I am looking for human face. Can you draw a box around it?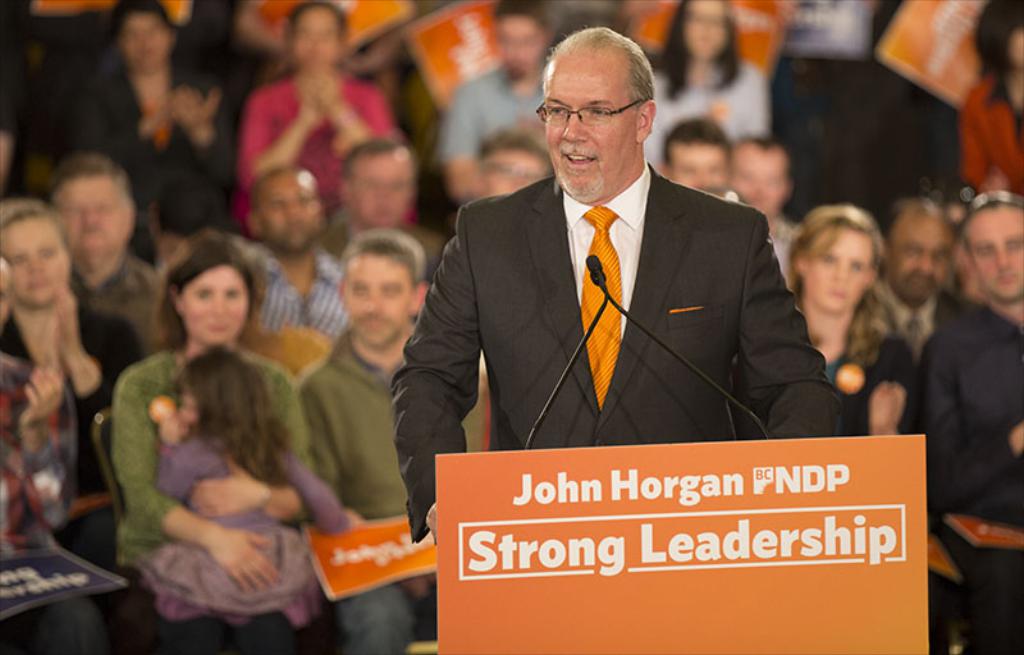
Sure, the bounding box is <bbox>500, 13, 547, 75</bbox>.
